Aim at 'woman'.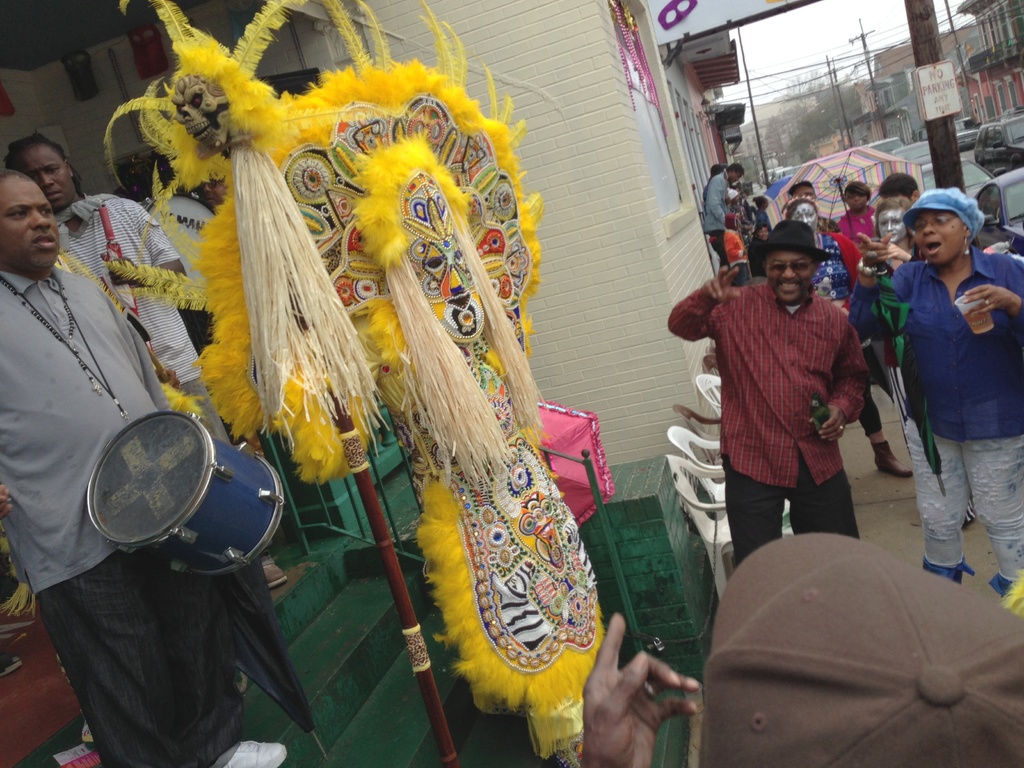
Aimed at 752:195:772:227.
